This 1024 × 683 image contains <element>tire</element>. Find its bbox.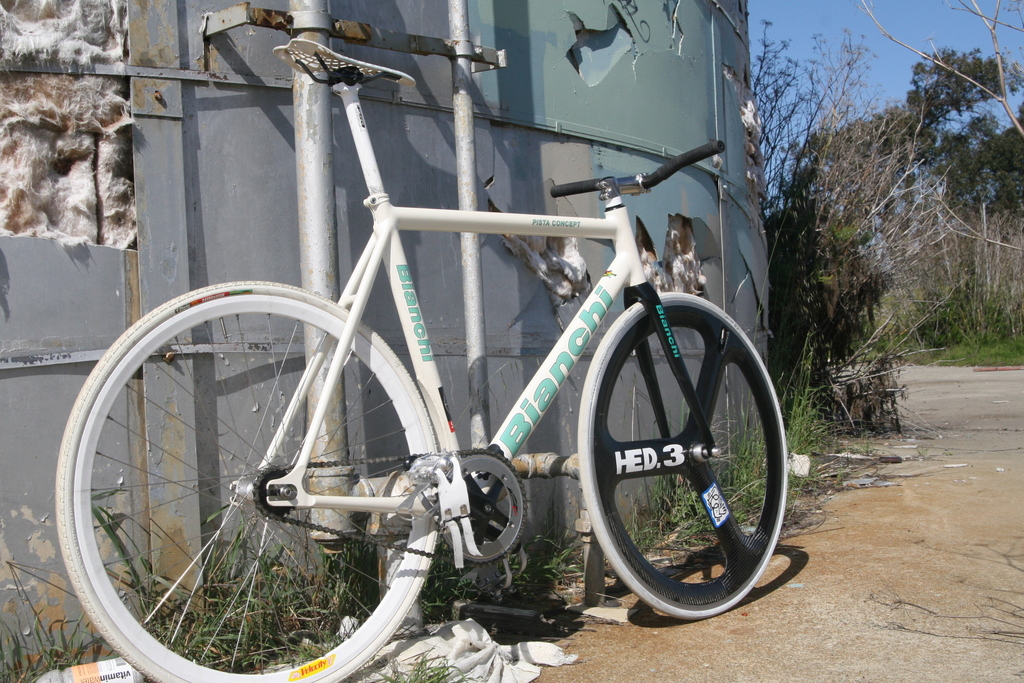
detection(560, 292, 791, 613).
